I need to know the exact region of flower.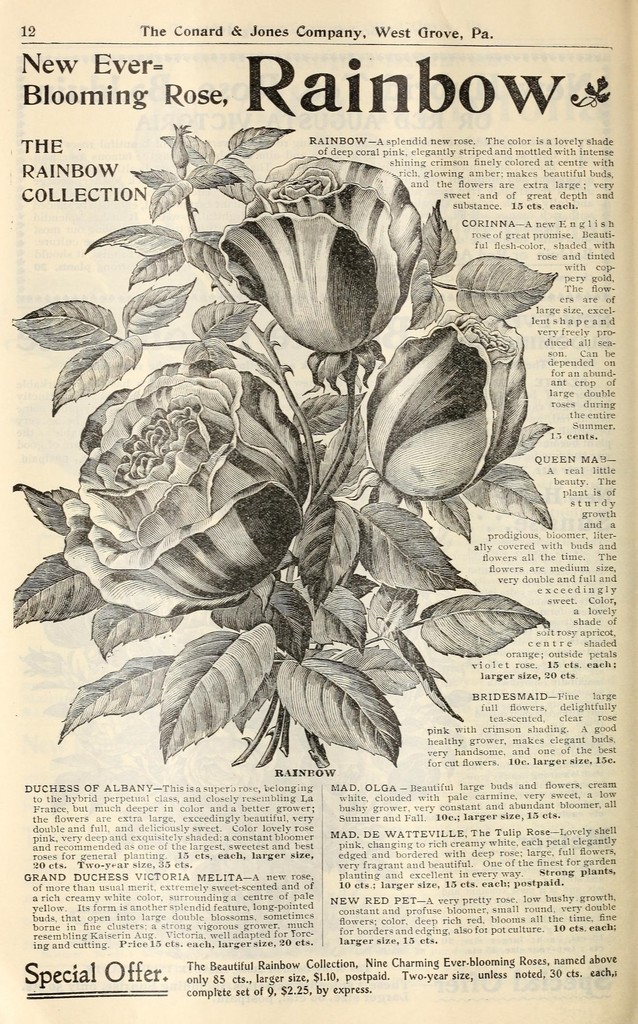
Region: [left=56, top=337, right=315, bottom=621].
